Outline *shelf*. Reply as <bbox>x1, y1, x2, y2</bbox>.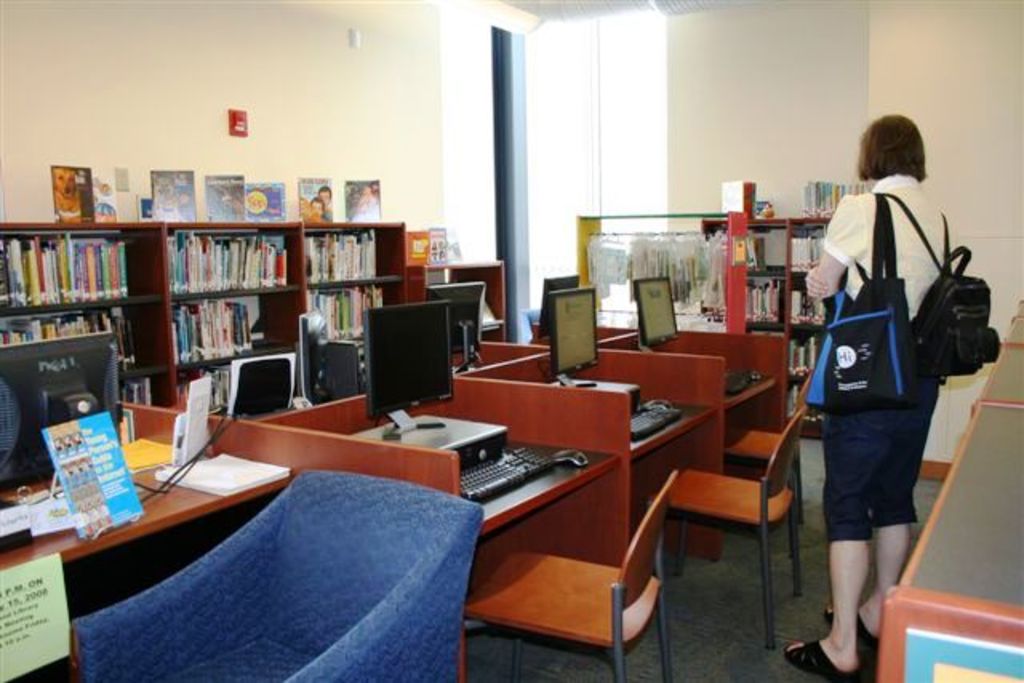
<bbox>477, 325, 504, 344</bbox>.
